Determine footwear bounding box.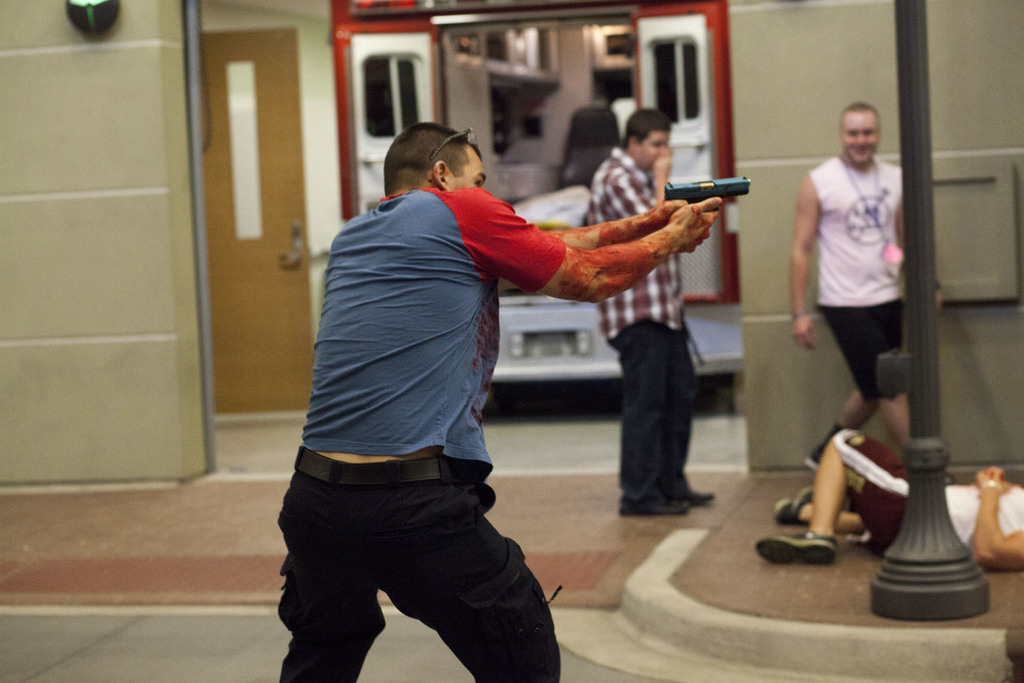
Determined: 776 488 815 523.
